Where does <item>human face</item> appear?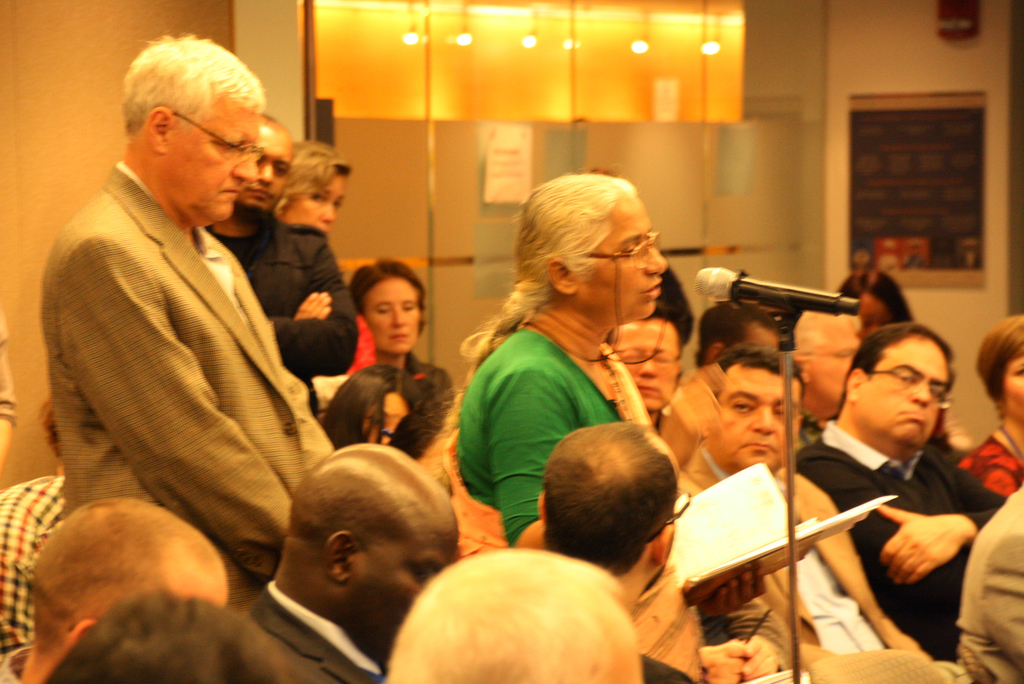
Appears at box(348, 525, 454, 644).
